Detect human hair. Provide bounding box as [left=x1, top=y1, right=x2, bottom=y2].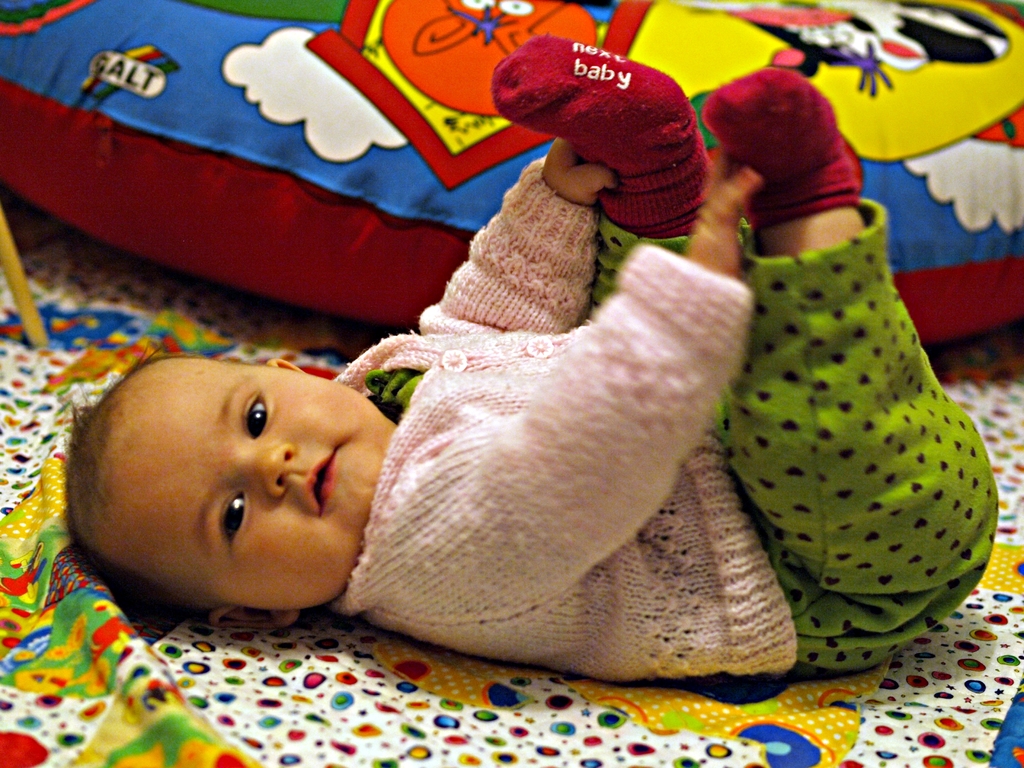
[left=60, top=339, right=250, bottom=602].
